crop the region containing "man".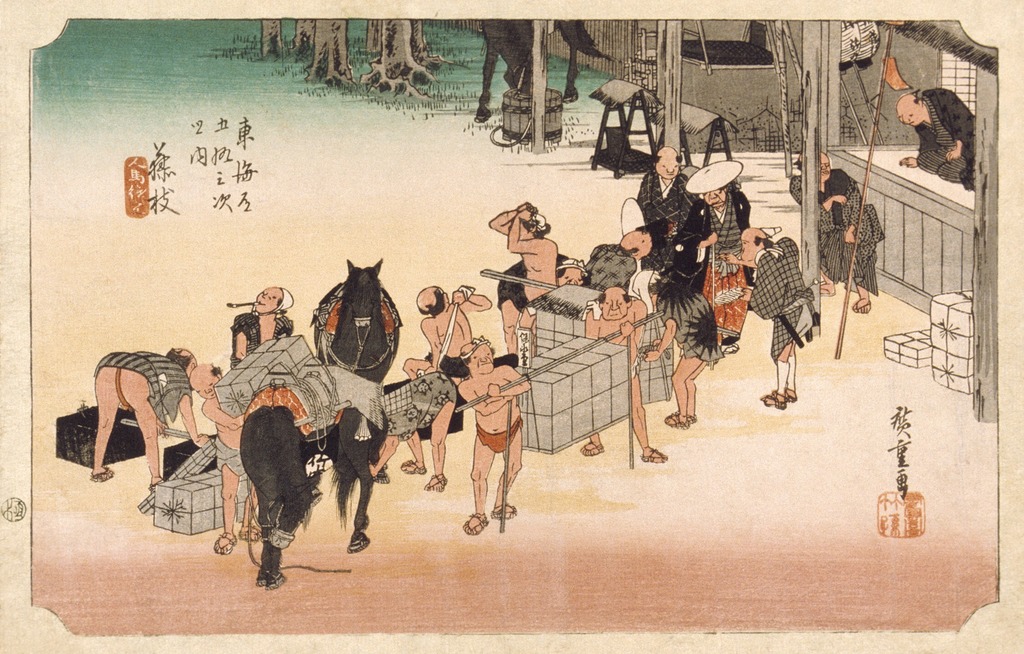
Crop region: l=681, t=153, r=750, b=356.
